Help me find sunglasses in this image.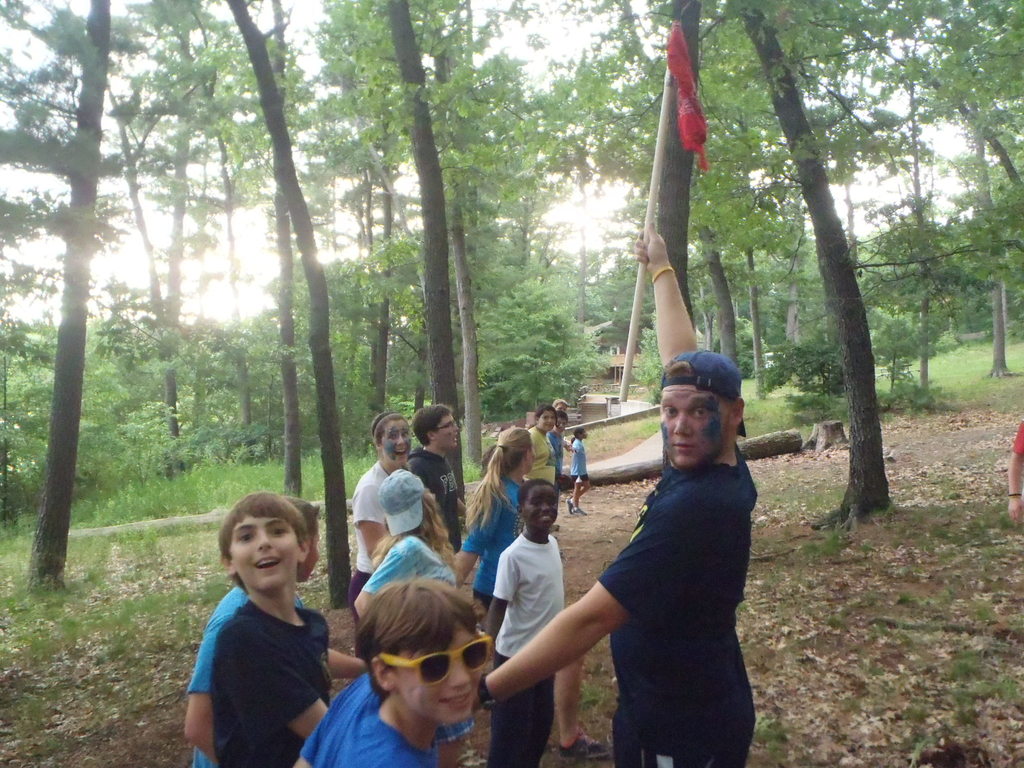
Found it: select_region(376, 628, 490, 688).
